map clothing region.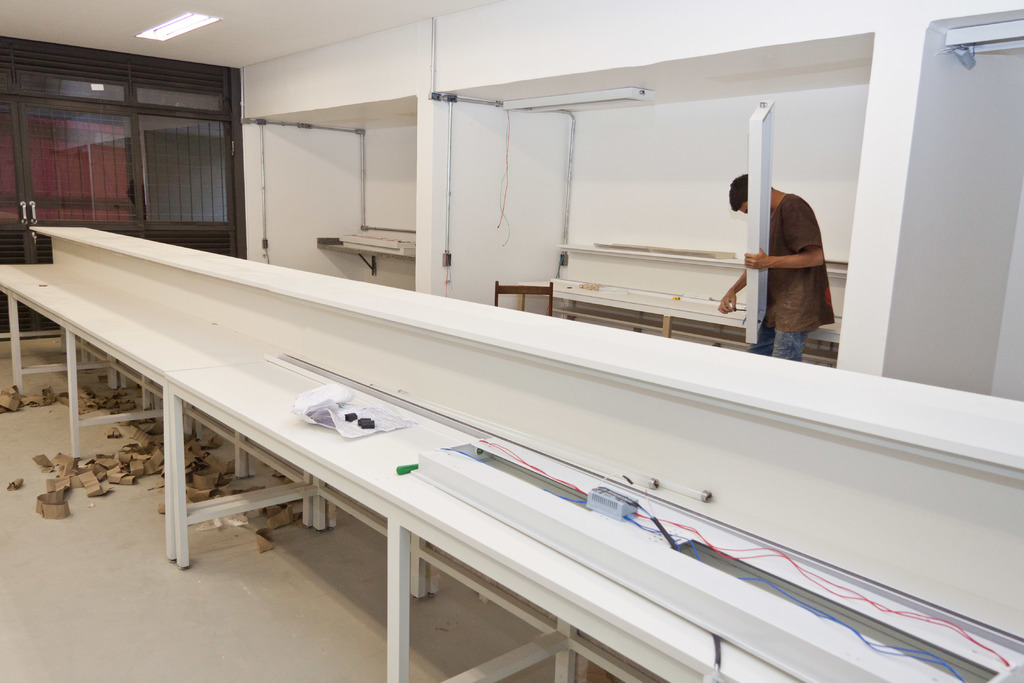
Mapped to (x1=750, y1=188, x2=835, y2=356).
